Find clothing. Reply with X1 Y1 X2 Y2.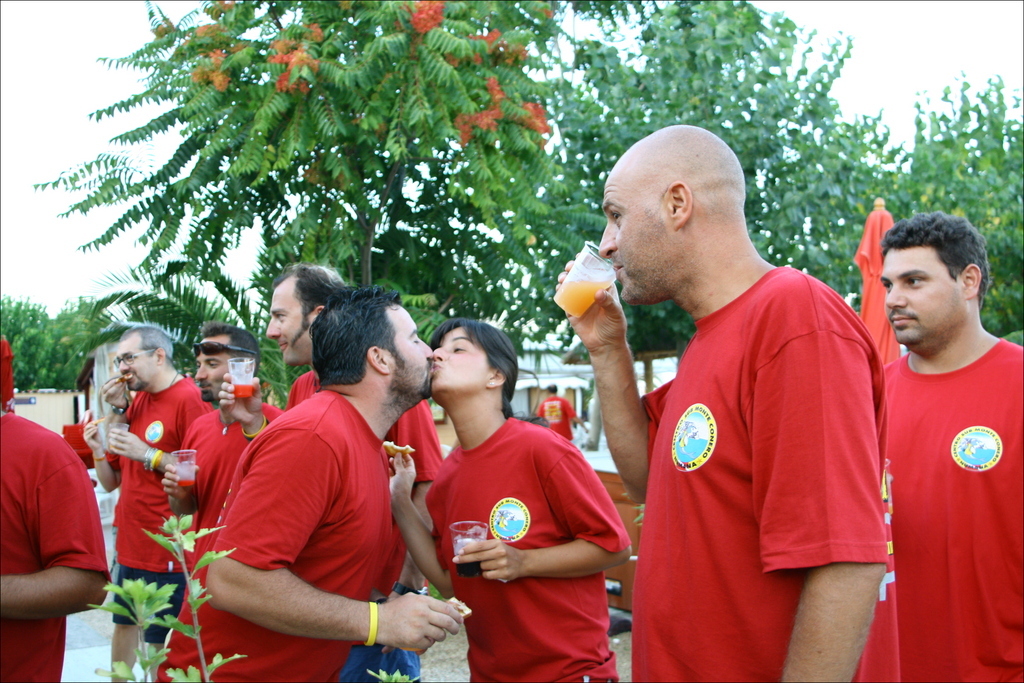
291 373 442 497.
